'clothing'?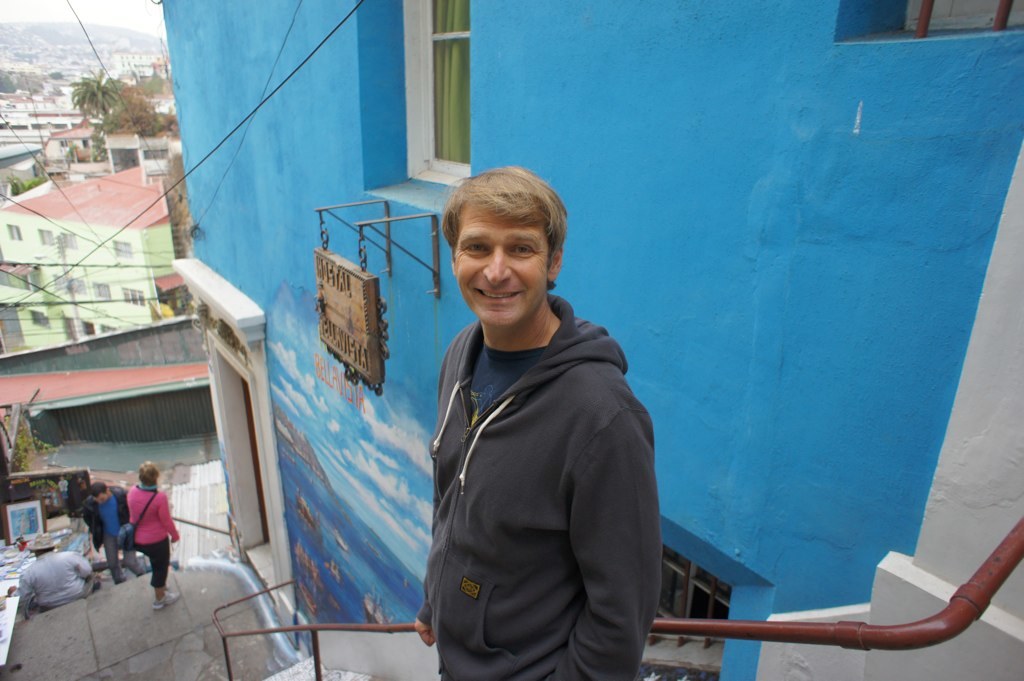
[81,483,138,589]
